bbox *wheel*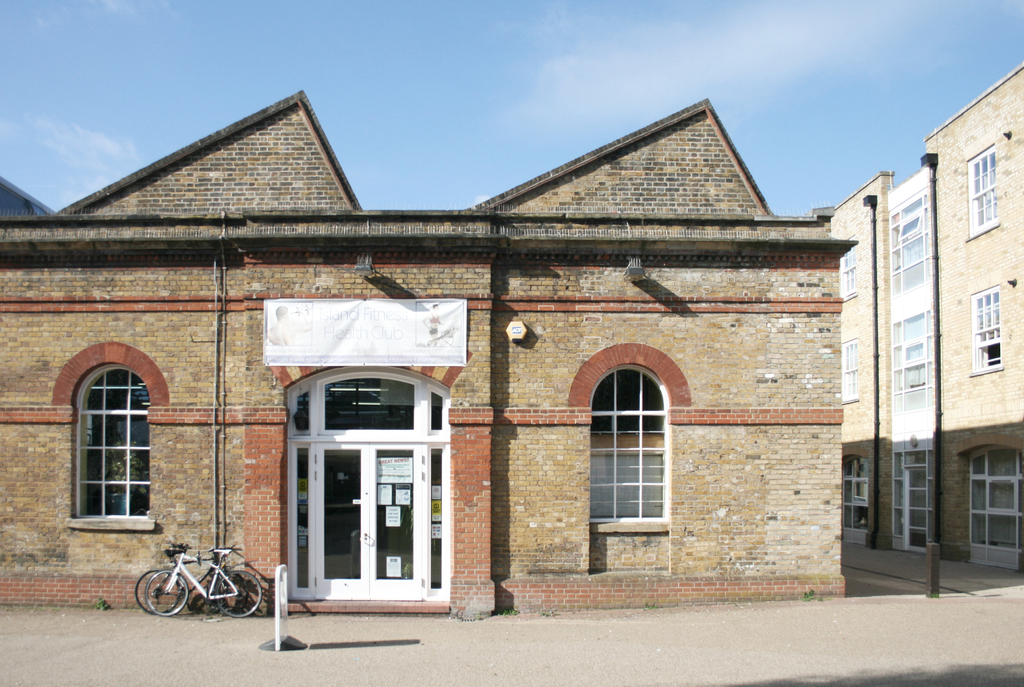
locate(134, 570, 181, 614)
